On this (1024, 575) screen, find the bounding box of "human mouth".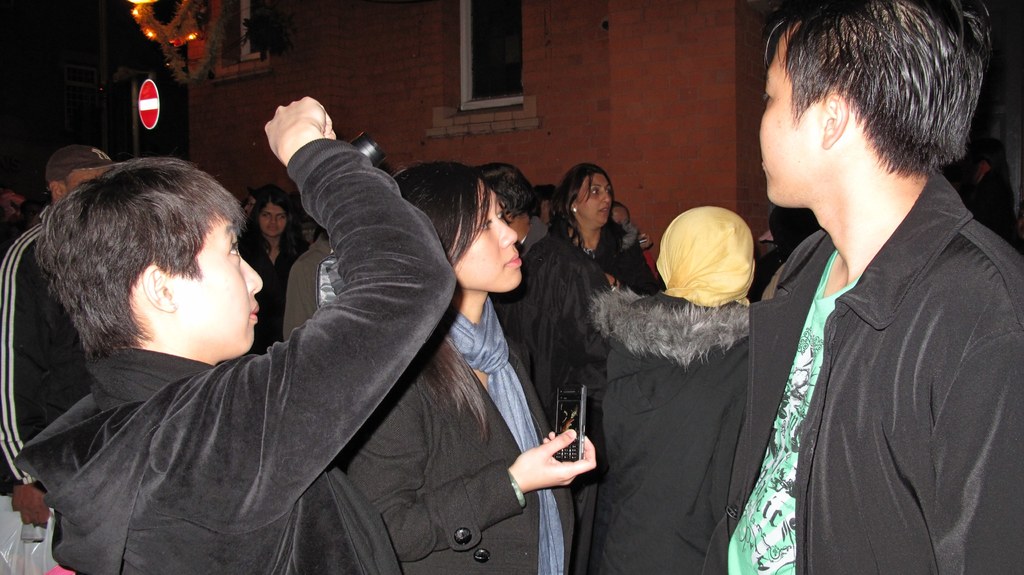
Bounding box: Rect(504, 254, 520, 266).
